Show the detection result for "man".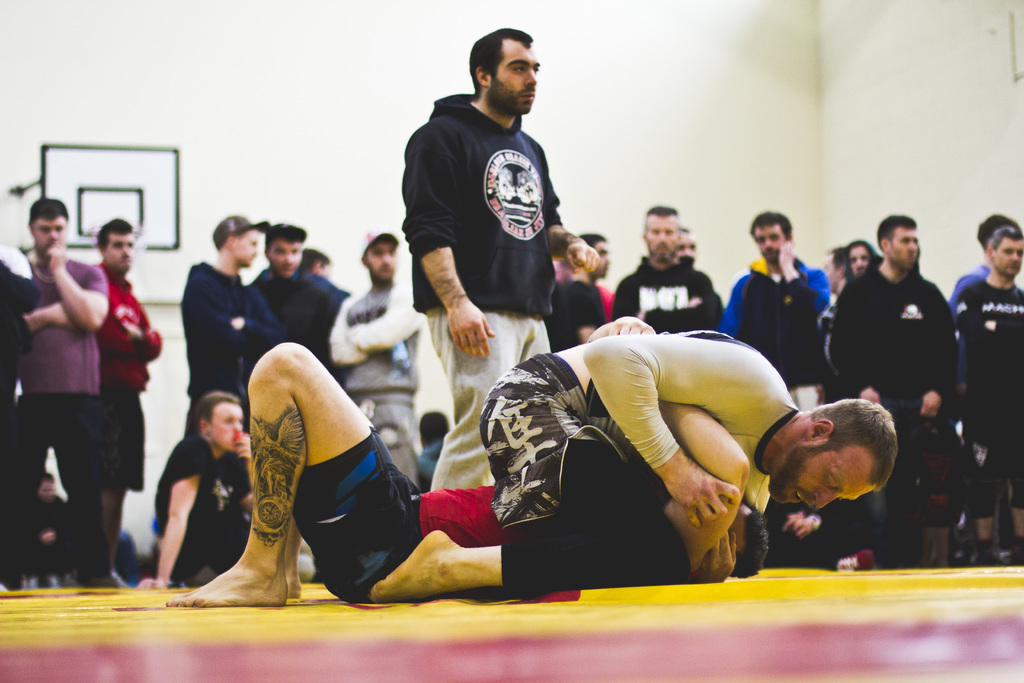
x1=181, y1=222, x2=289, y2=463.
